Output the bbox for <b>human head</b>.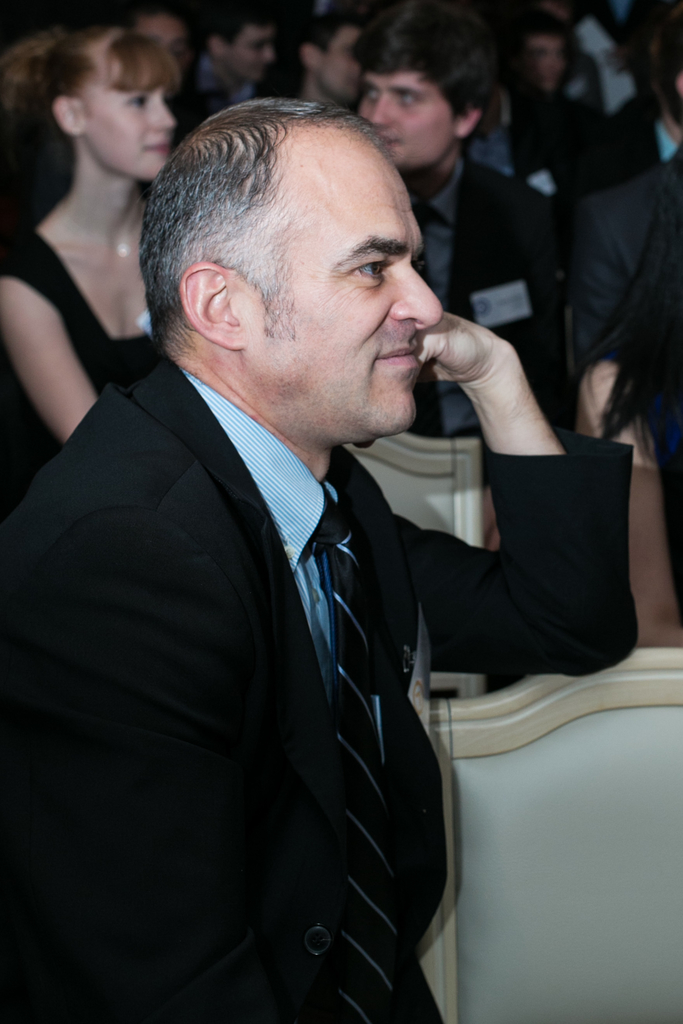
(left=199, top=6, right=278, bottom=84).
